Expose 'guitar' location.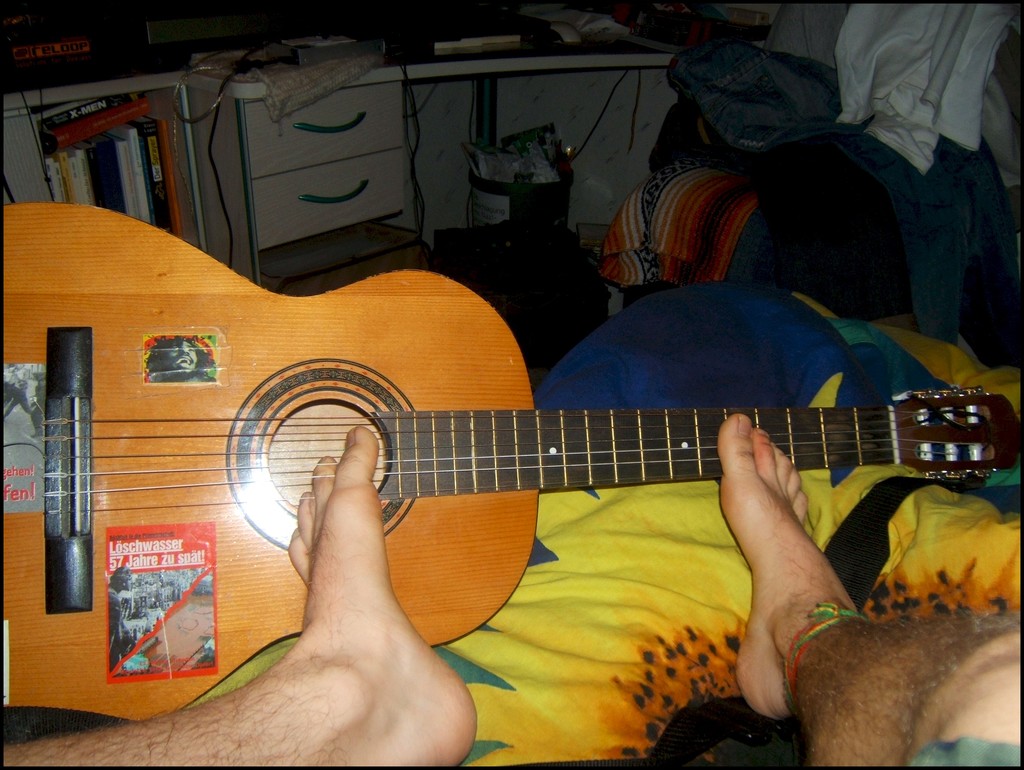
Exposed at box=[4, 198, 1023, 725].
